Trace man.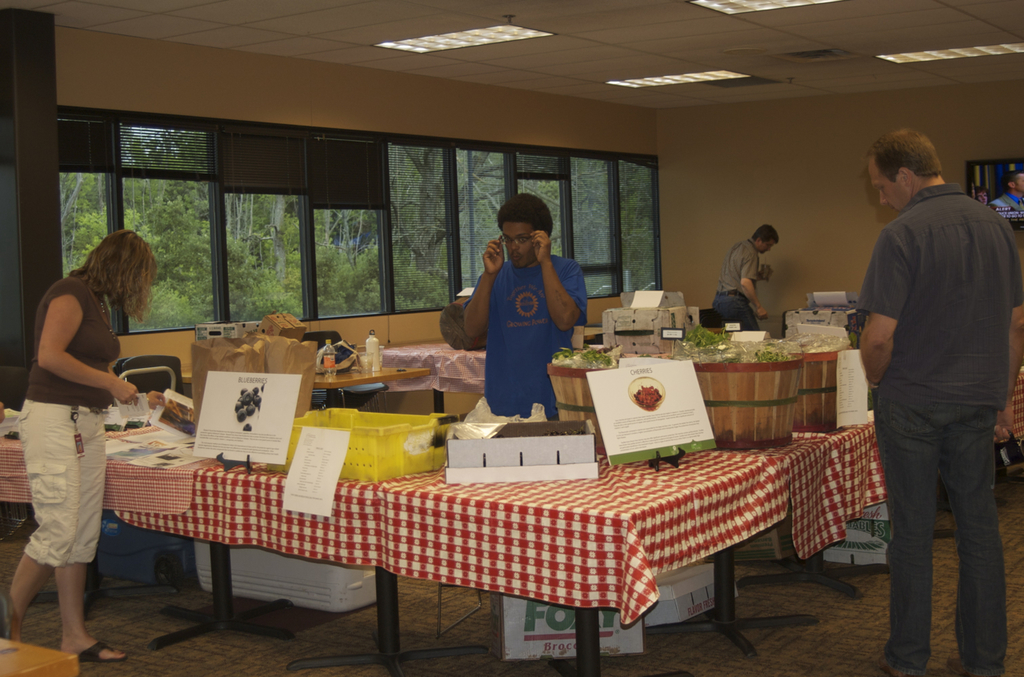
Traced to bbox=(832, 103, 1015, 667).
